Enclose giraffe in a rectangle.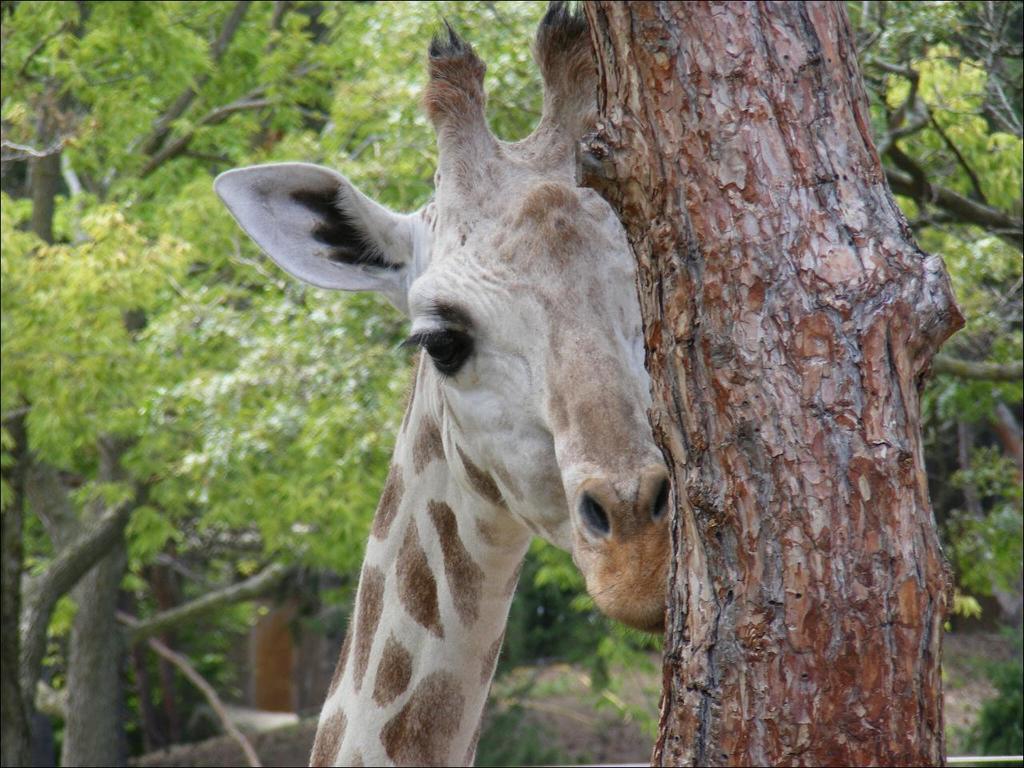
{"left": 207, "top": 22, "right": 711, "bottom": 767}.
